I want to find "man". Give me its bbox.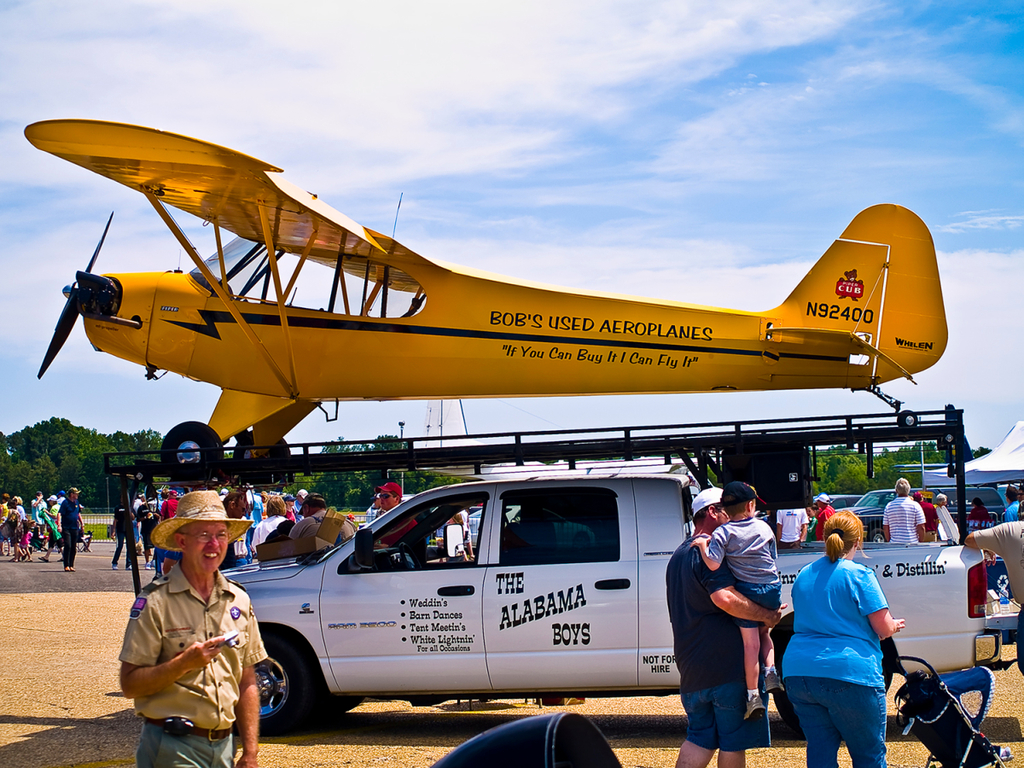
left=55, top=488, right=84, bottom=577.
